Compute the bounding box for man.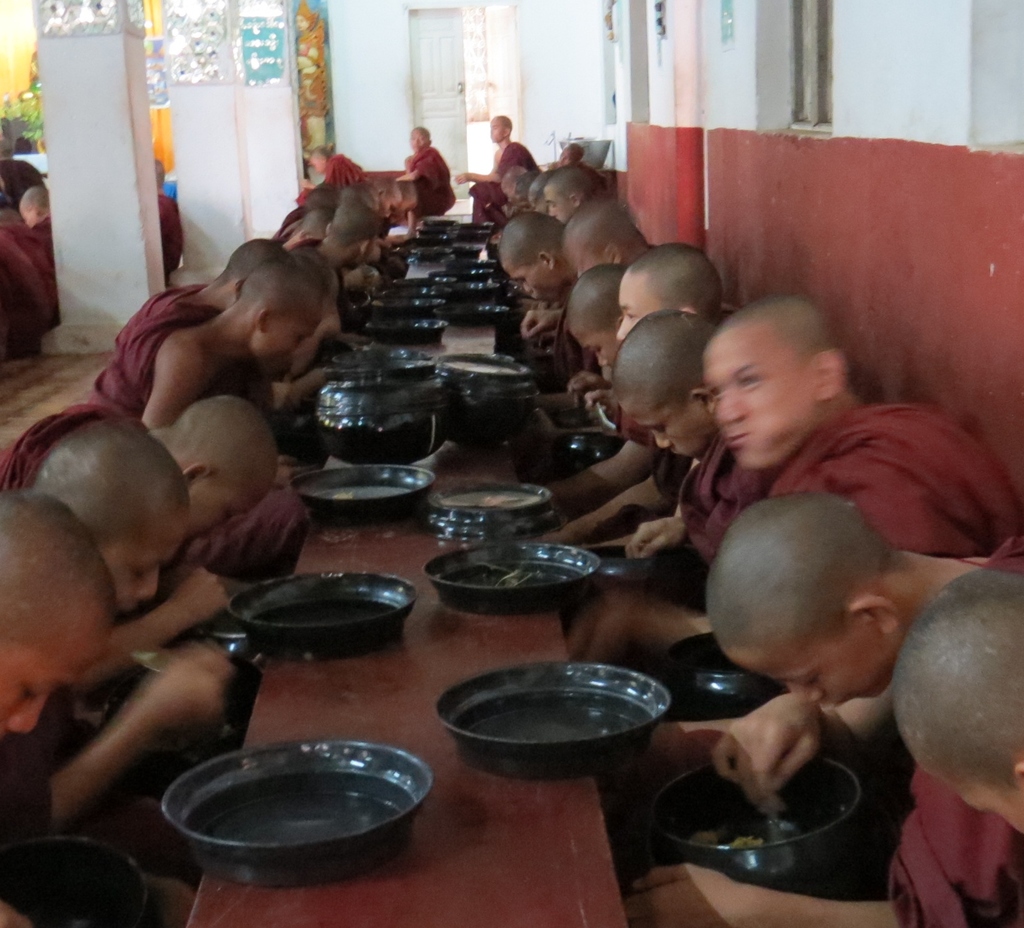
bbox=[559, 197, 650, 271].
